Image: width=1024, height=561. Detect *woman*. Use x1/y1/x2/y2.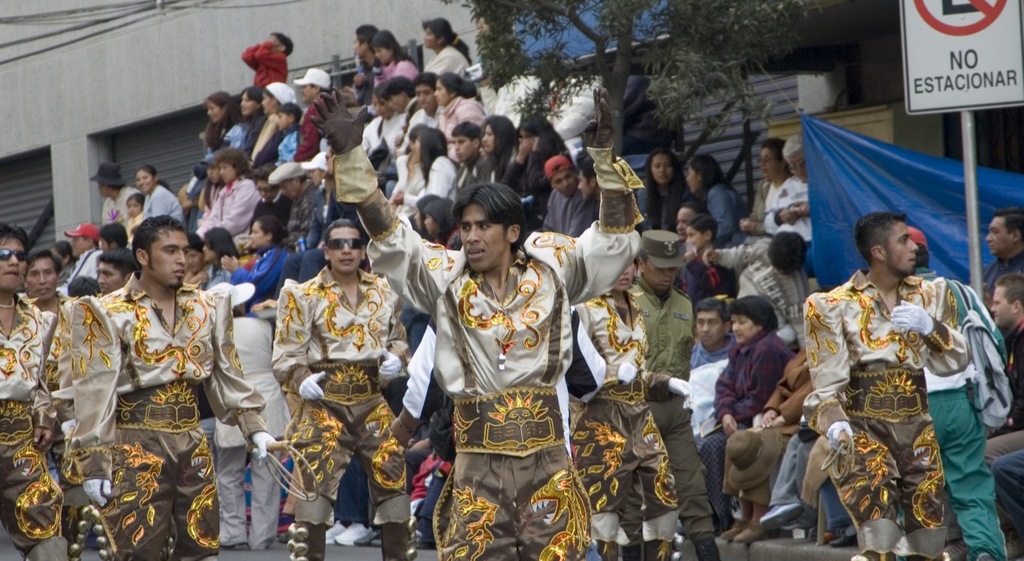
564/258/692/560.
